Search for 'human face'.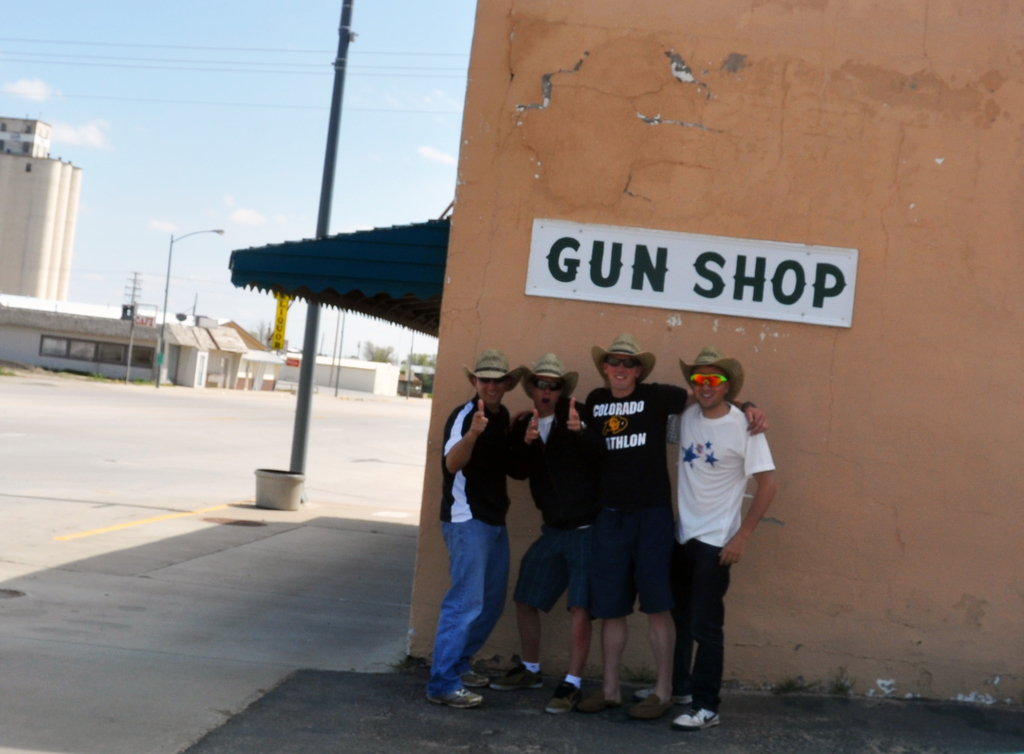
Found at box(695, 366, 726, 409).
